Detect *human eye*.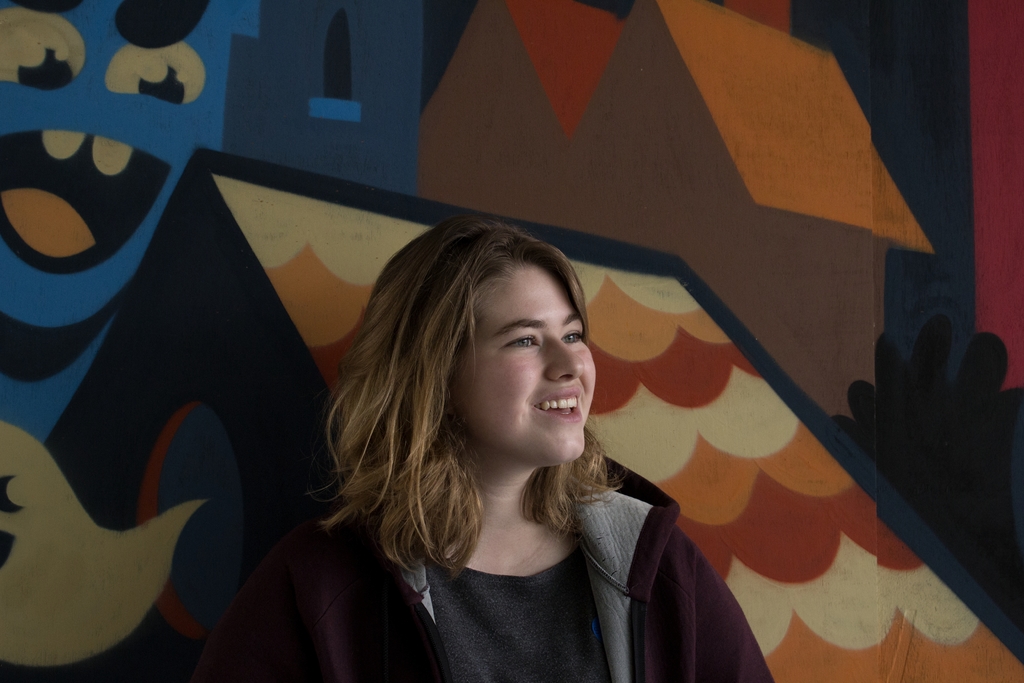
Detected at 561, 331, 585, 346.
